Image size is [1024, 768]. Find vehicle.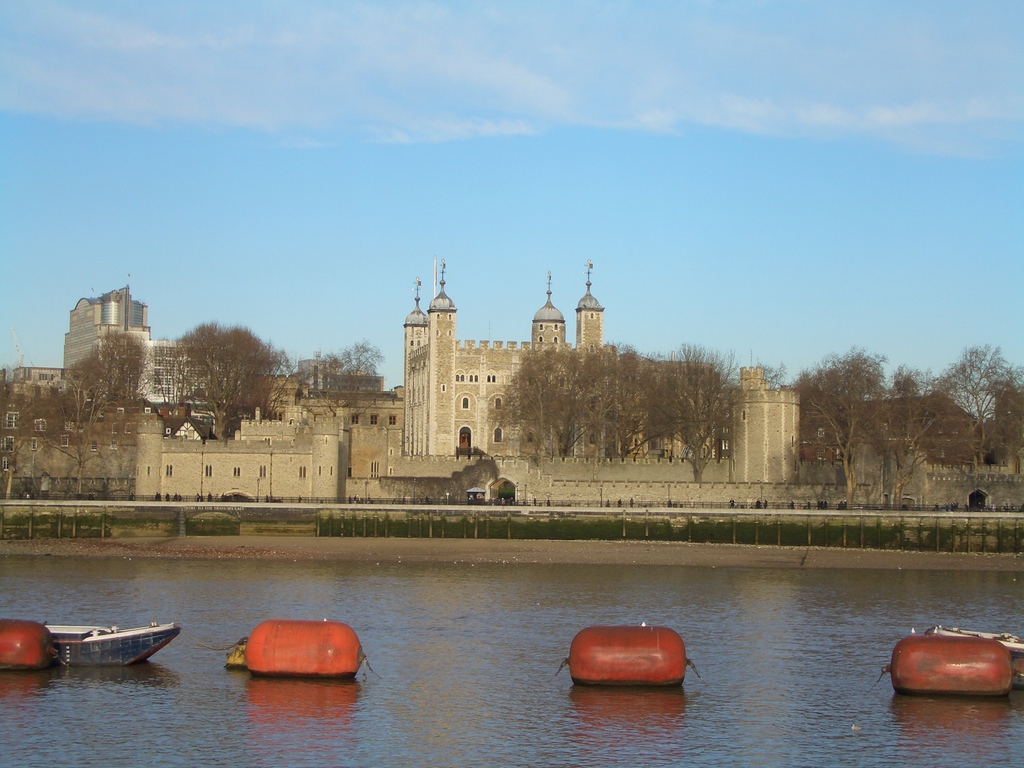
x1=221, y1=622, x2=374, y2=676.
